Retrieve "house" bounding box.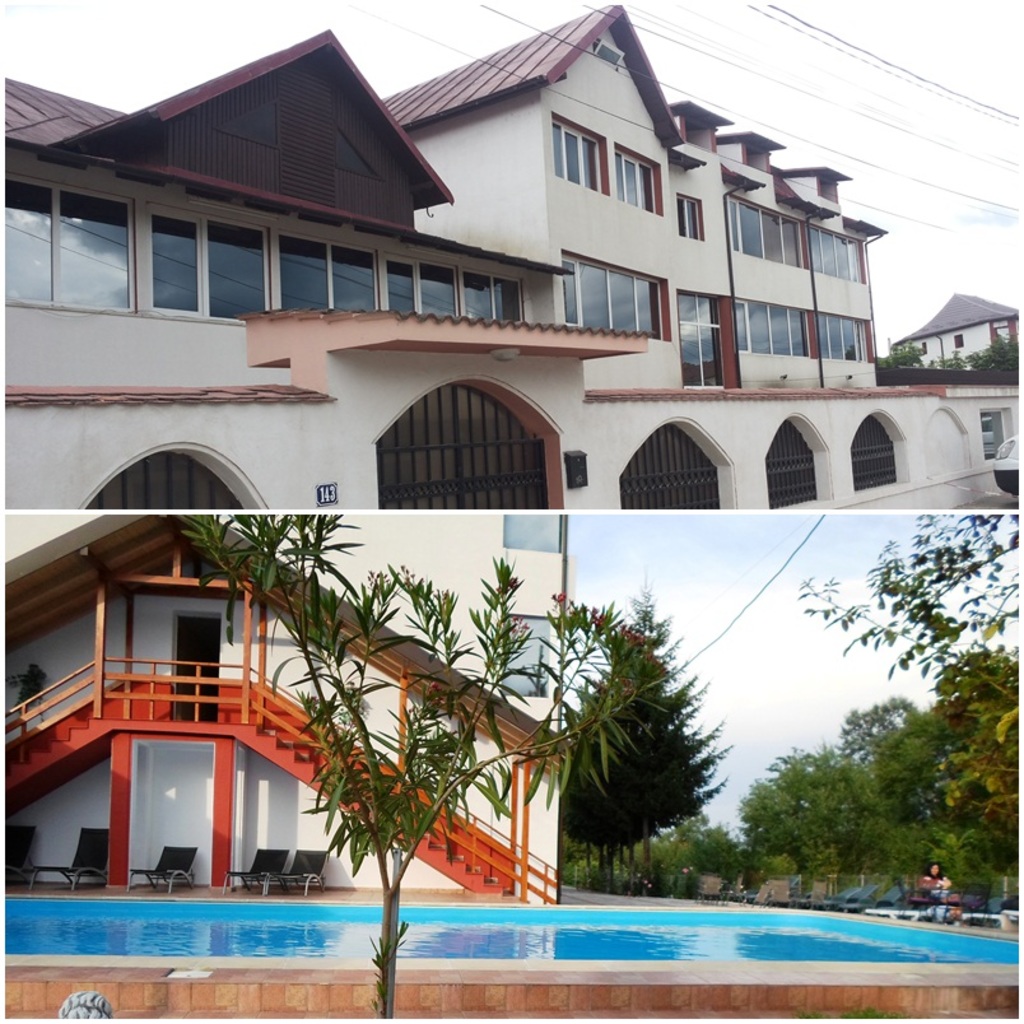
Bounding box: region(4, 3, 1016, 508).
